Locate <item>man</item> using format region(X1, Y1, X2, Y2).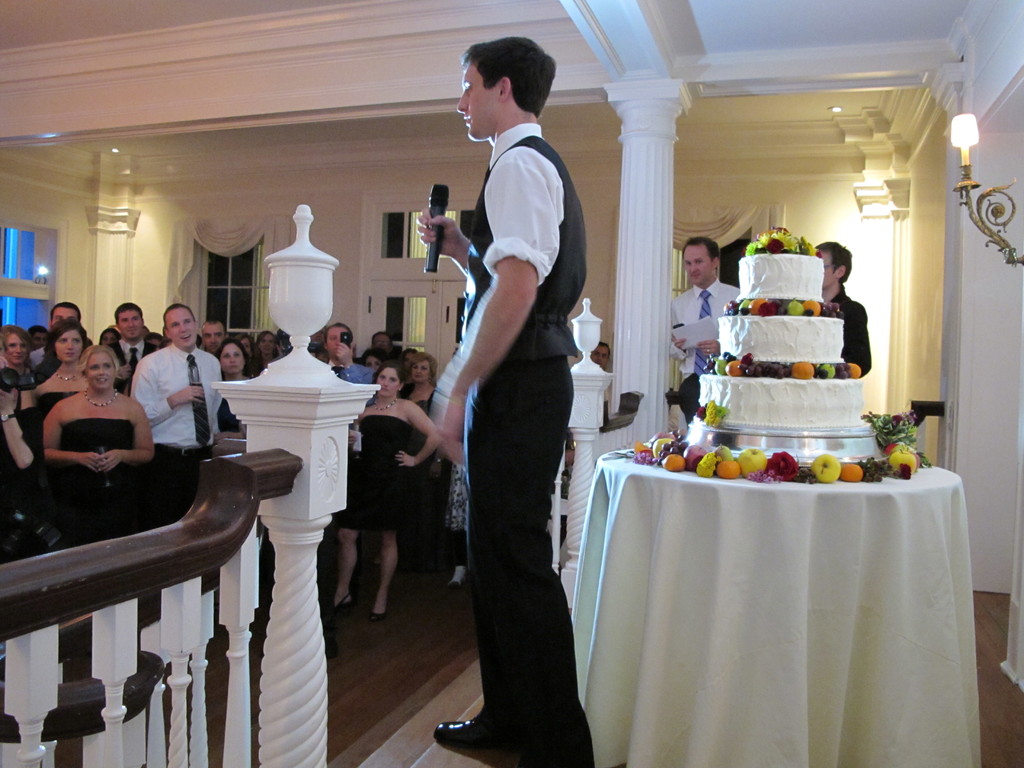
region(132, 302, 223, 478).
